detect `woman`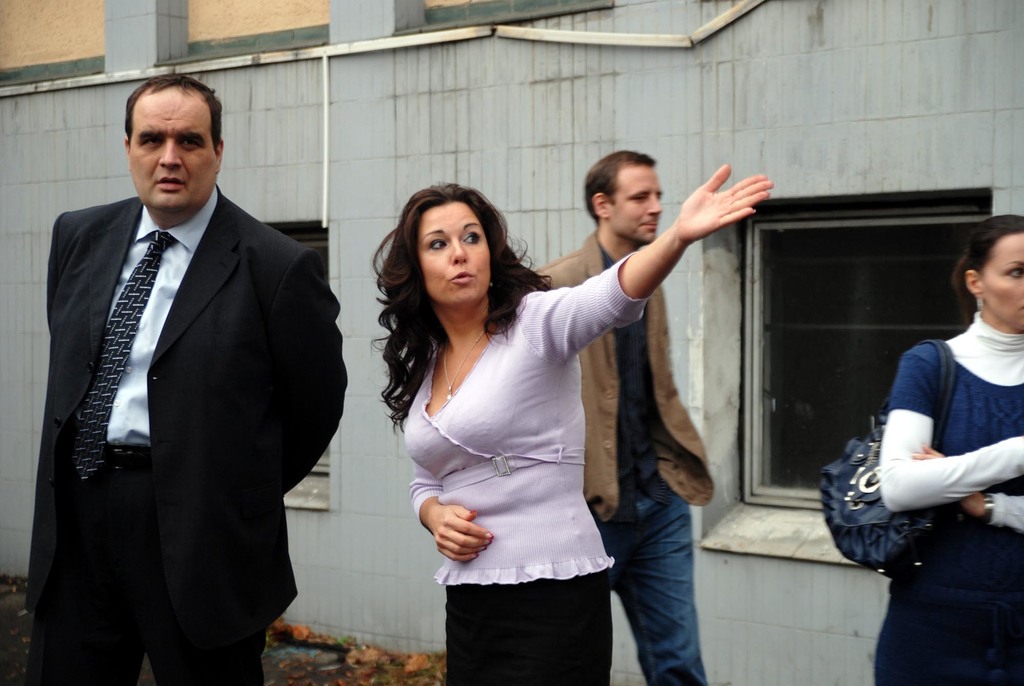
region(385, 165, 775, 685)
